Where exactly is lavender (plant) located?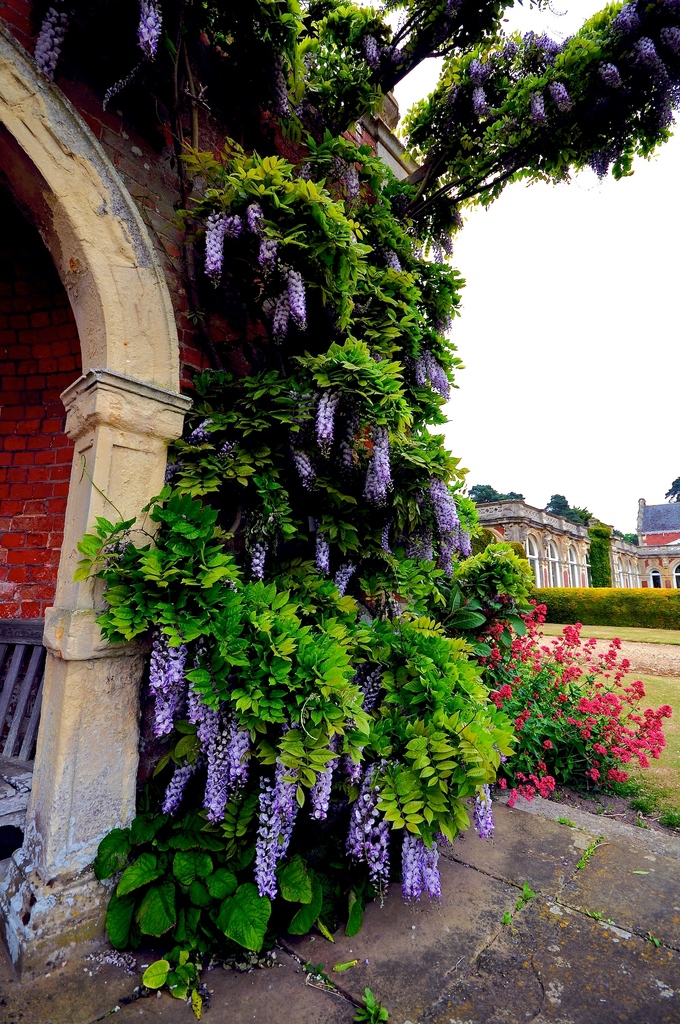
Its bounding box is detection(150, 628, 187, 721).
